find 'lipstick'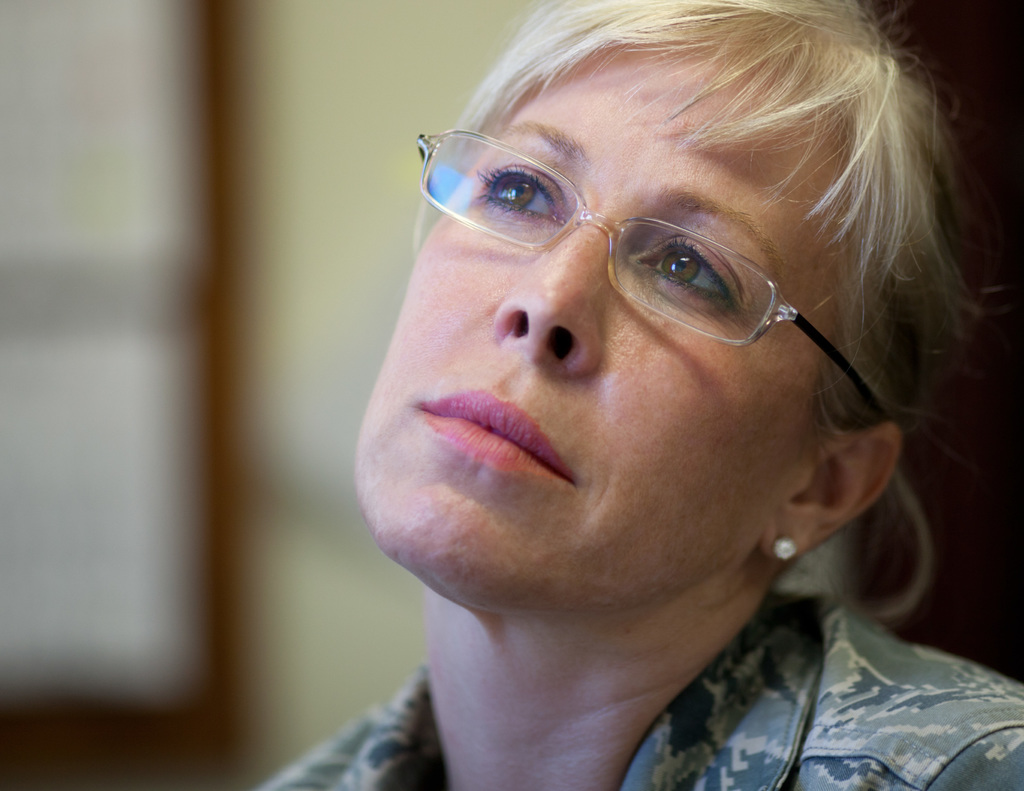
region(415, 383, 570, 477)
